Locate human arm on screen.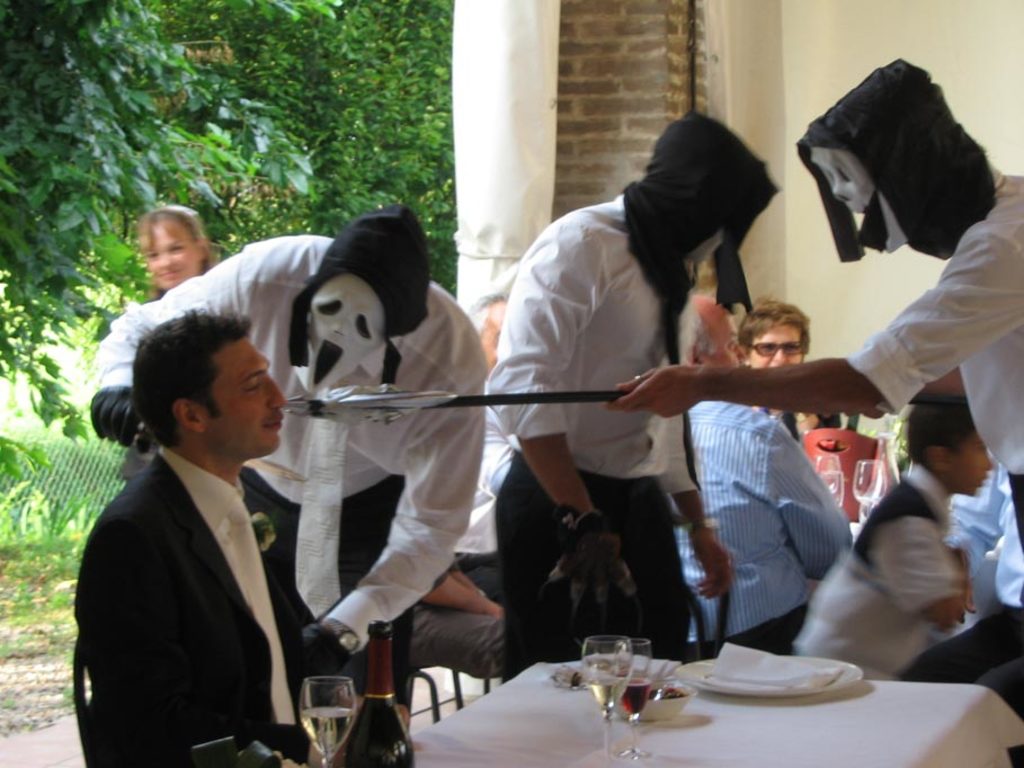
On screen at {"left": 80, "top": 523, "right": 199, "bottom": 767}.
